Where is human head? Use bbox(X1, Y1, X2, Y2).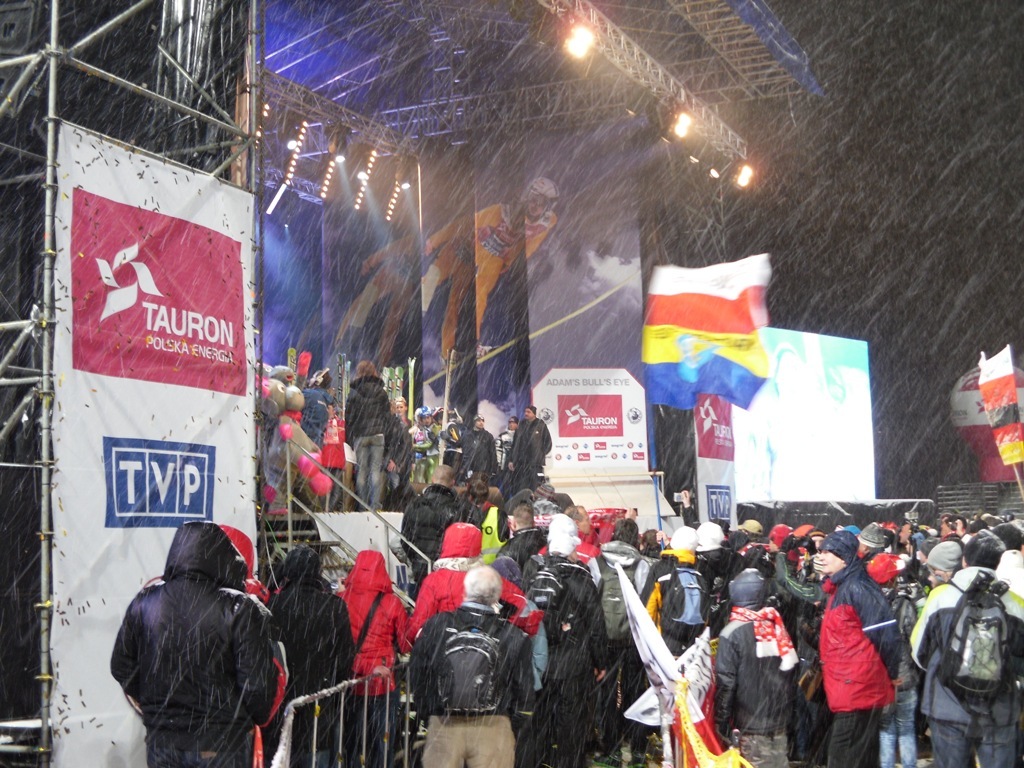
bbox(357, 358, 380, 377).
